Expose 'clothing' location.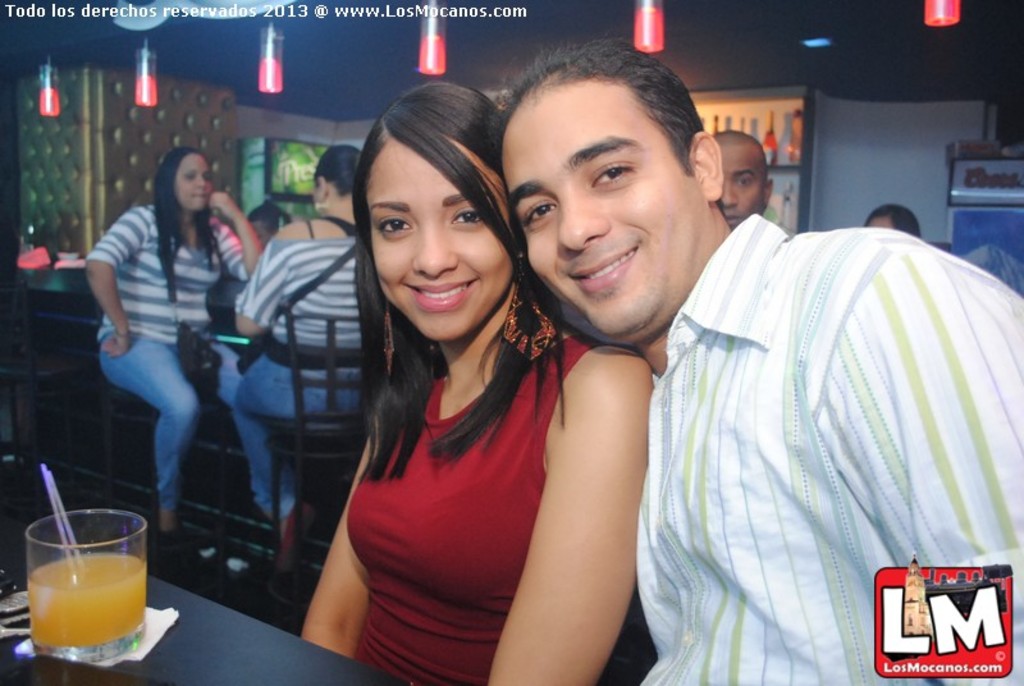
Exposed at (left=622, top=156, right=1006, bottom=677).
